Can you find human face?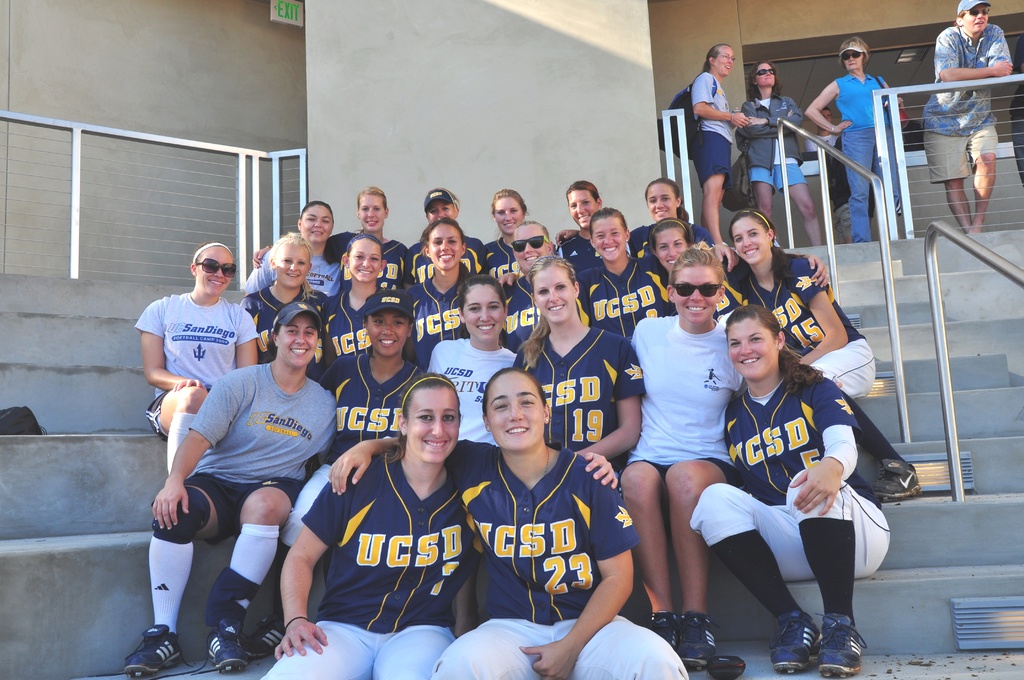
Yes, bounding box: region(730, 318, 775, 380).
